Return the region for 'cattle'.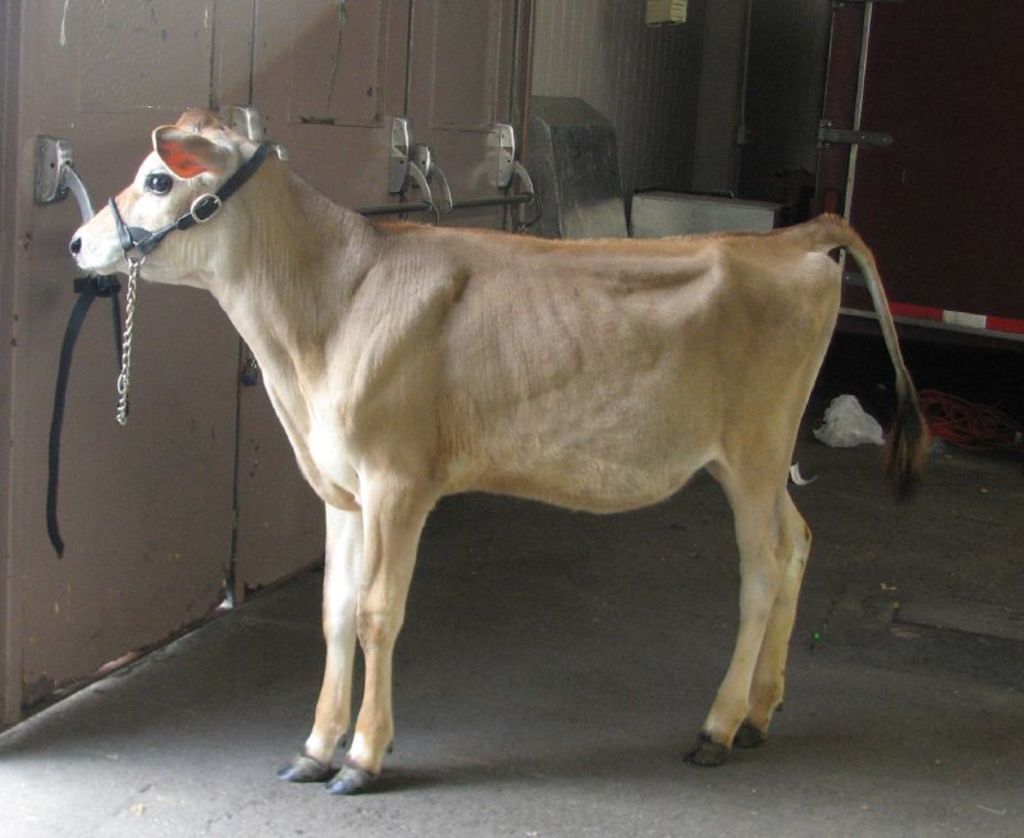
(68, 105, 925, 793).
